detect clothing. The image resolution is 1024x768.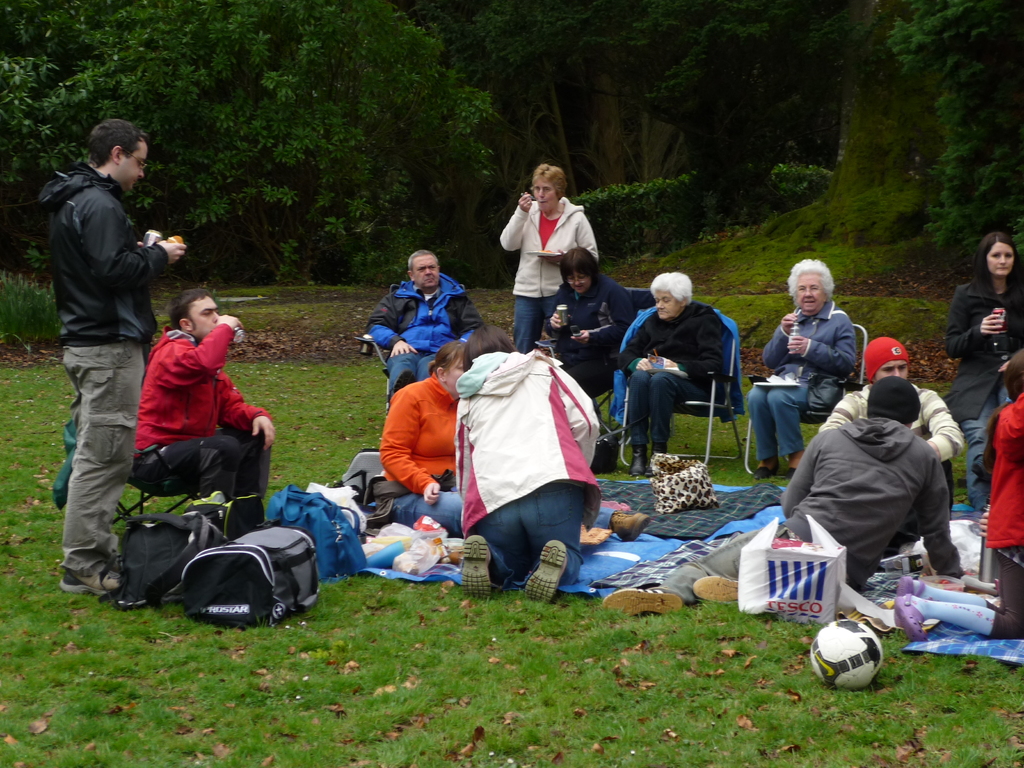
BBox(981, 389, 1023, 638).
